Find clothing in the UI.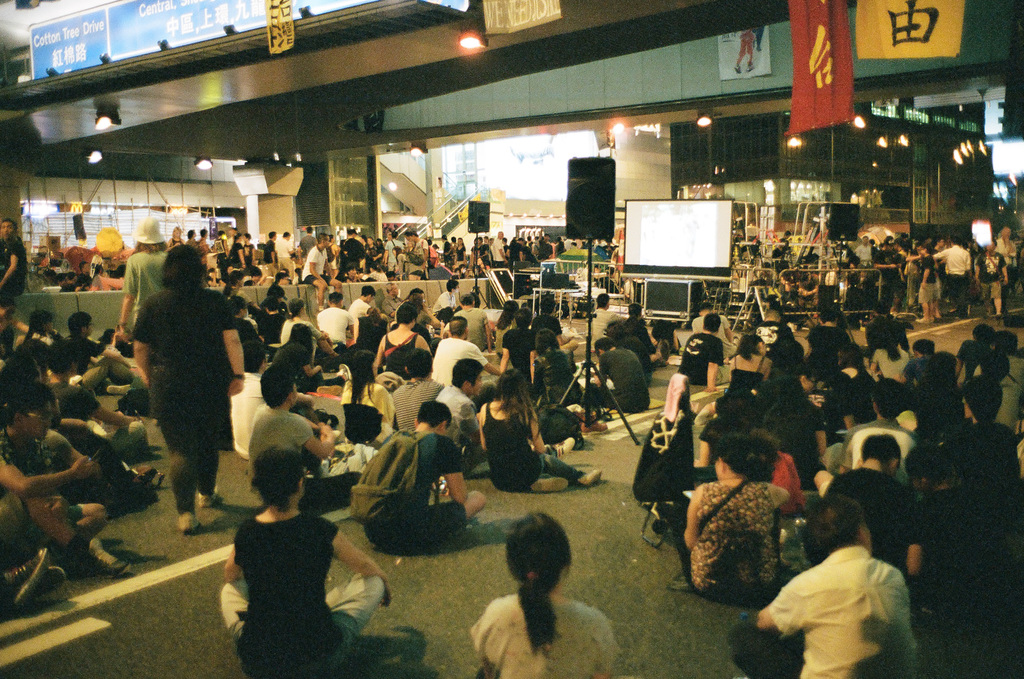
UI element at 430:290:454:318.
